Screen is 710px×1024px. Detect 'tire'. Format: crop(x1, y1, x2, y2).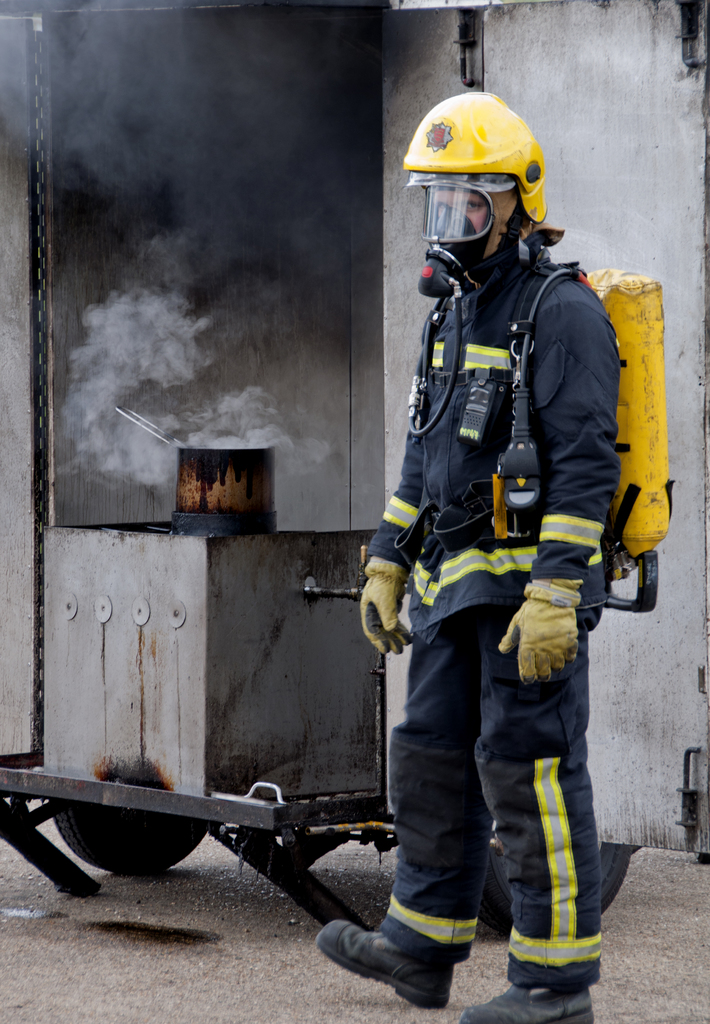
crop(480, 836, 635, 939).
